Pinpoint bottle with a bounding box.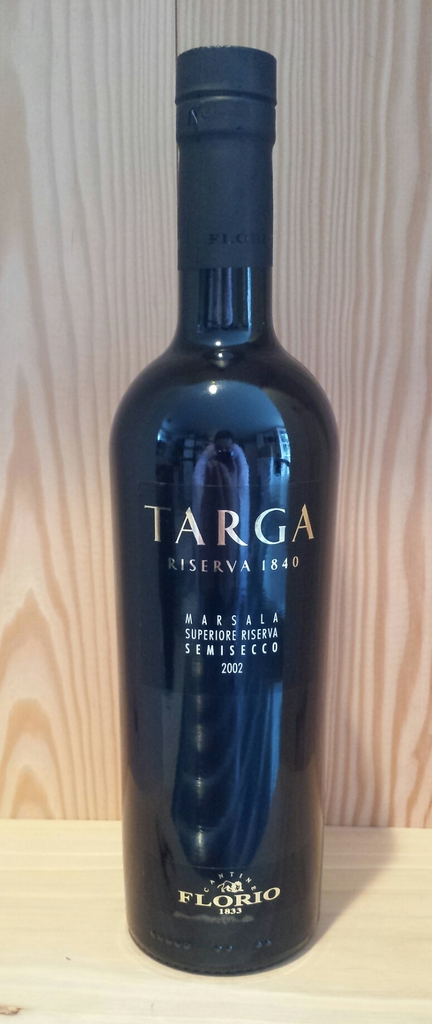
<region>90, 42, 351, 979</region>.
